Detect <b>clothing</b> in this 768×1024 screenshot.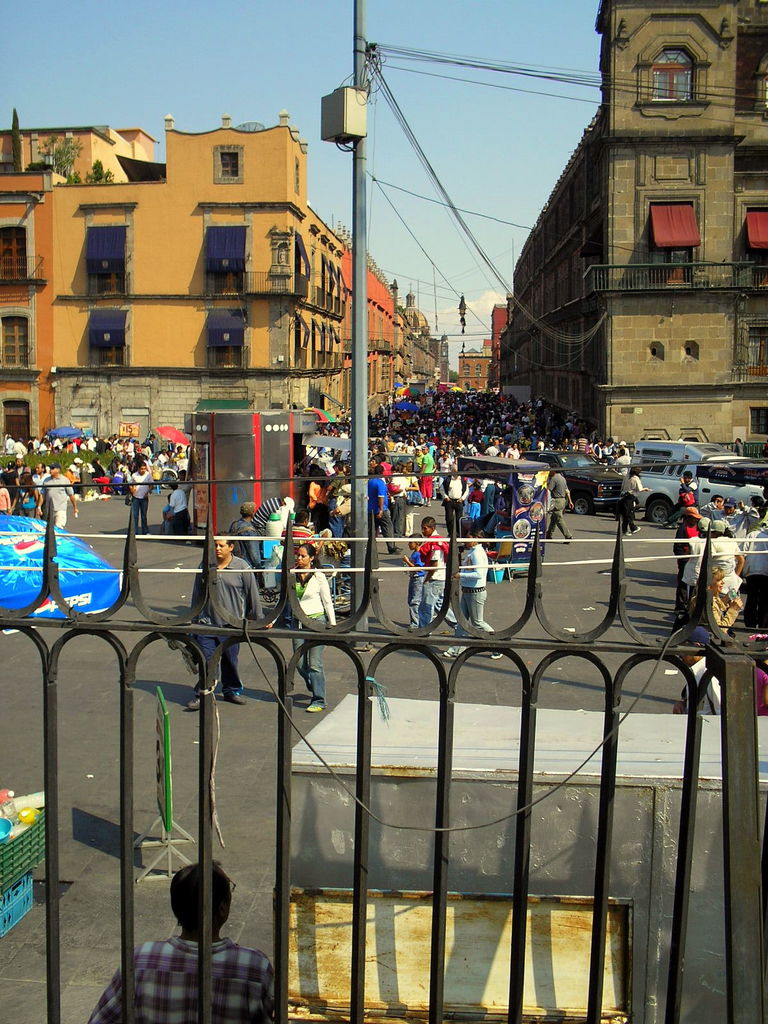
Detection: (x1=277, y1=249, x2=289, y2=265).
